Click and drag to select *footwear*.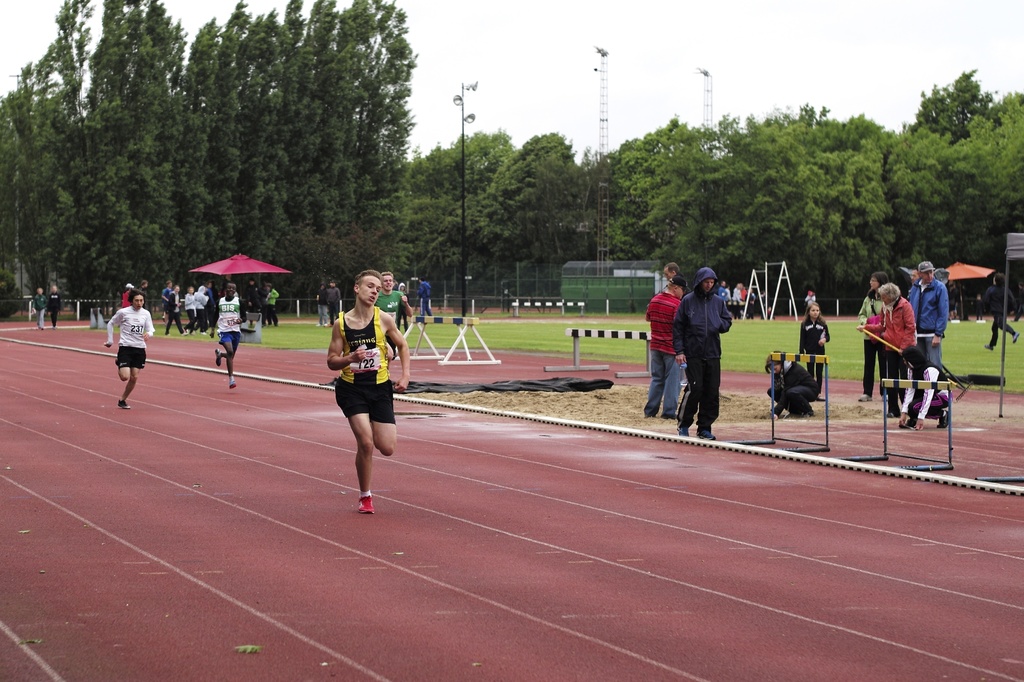
Selection: bbox=(699, 431, 712, 439).
